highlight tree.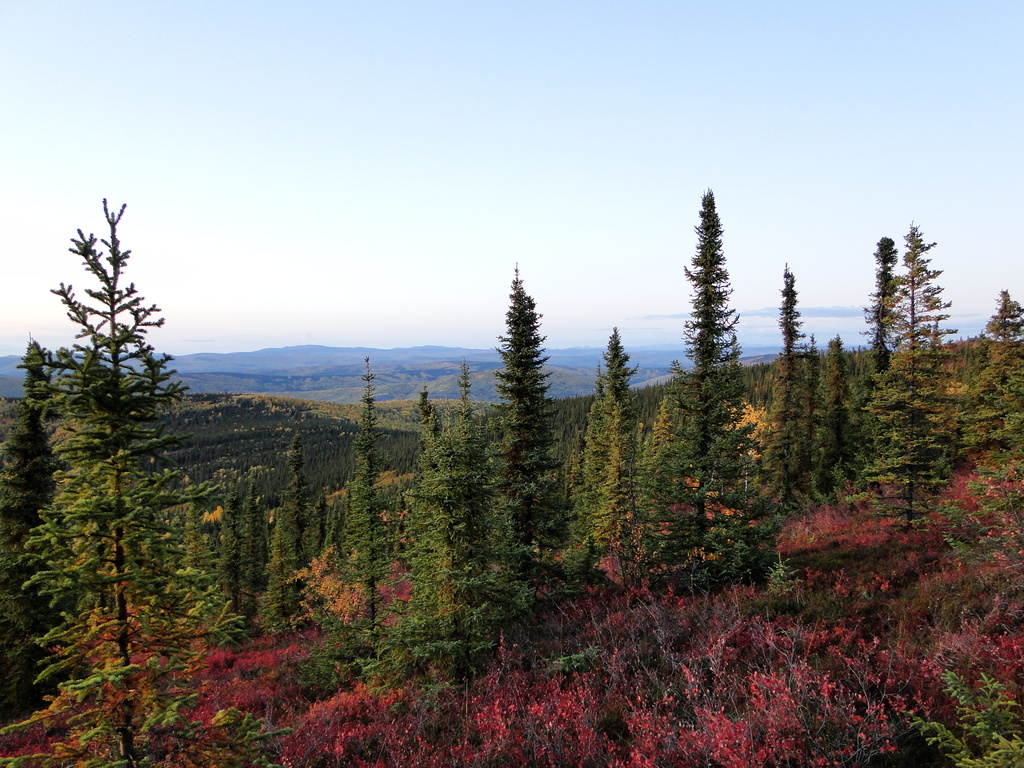
Highlighted region: [862, 224, 966, 523].
